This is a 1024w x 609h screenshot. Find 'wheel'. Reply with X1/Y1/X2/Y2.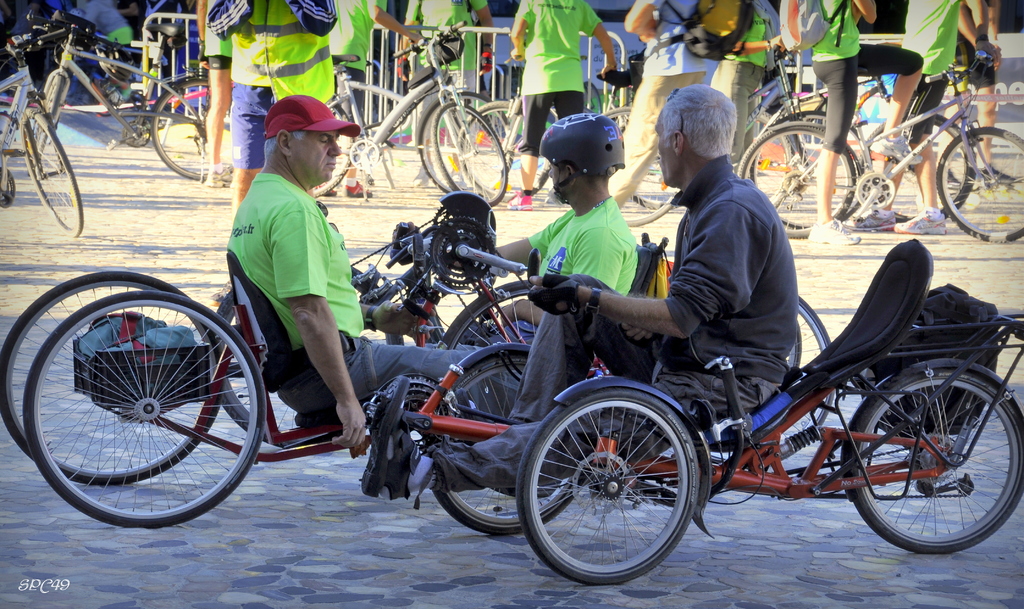
733/120/865/237.
